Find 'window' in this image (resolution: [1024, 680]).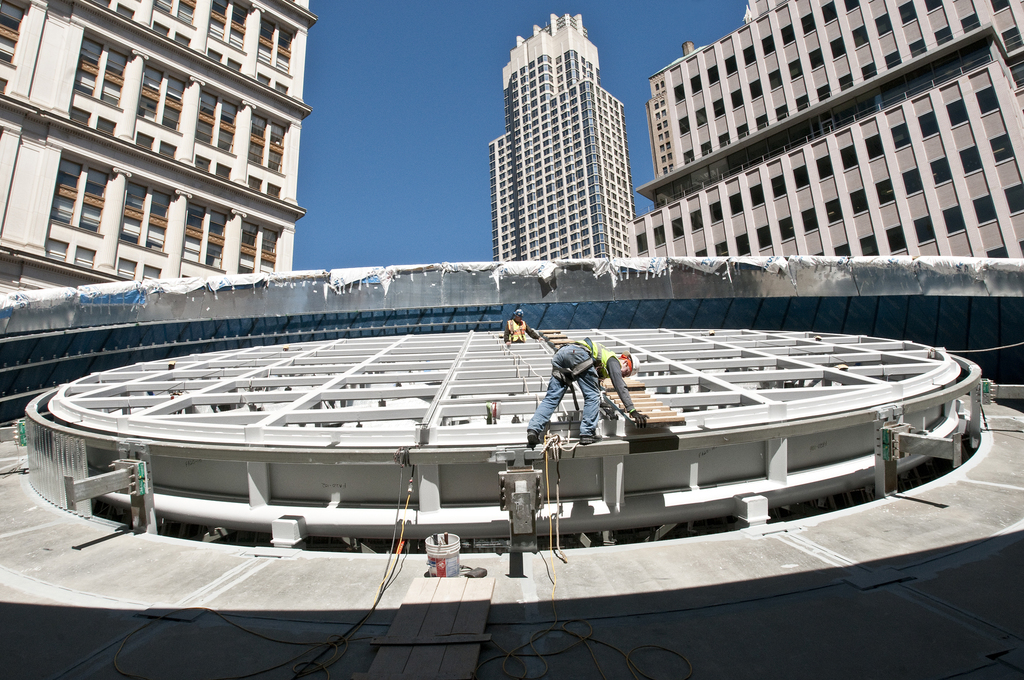
{"x1": 257, "y1": 18, "x2": 295, "y2": 98}.
